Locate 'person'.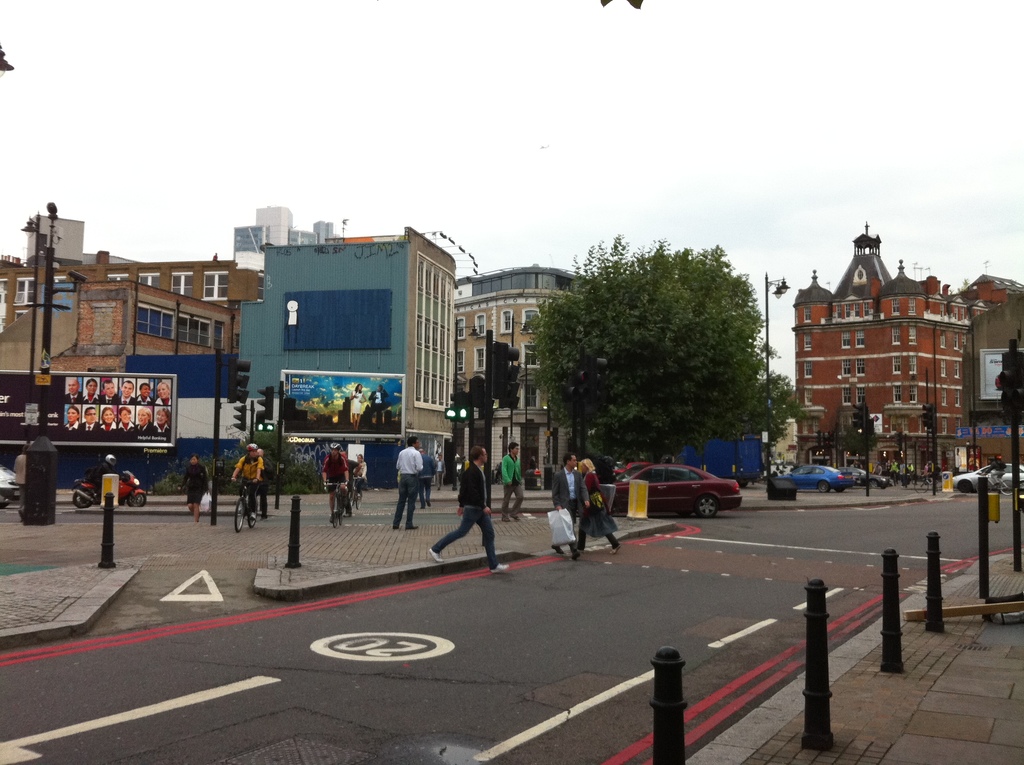
Bounding box: left=435, top=446, right=509, bottom=571.
